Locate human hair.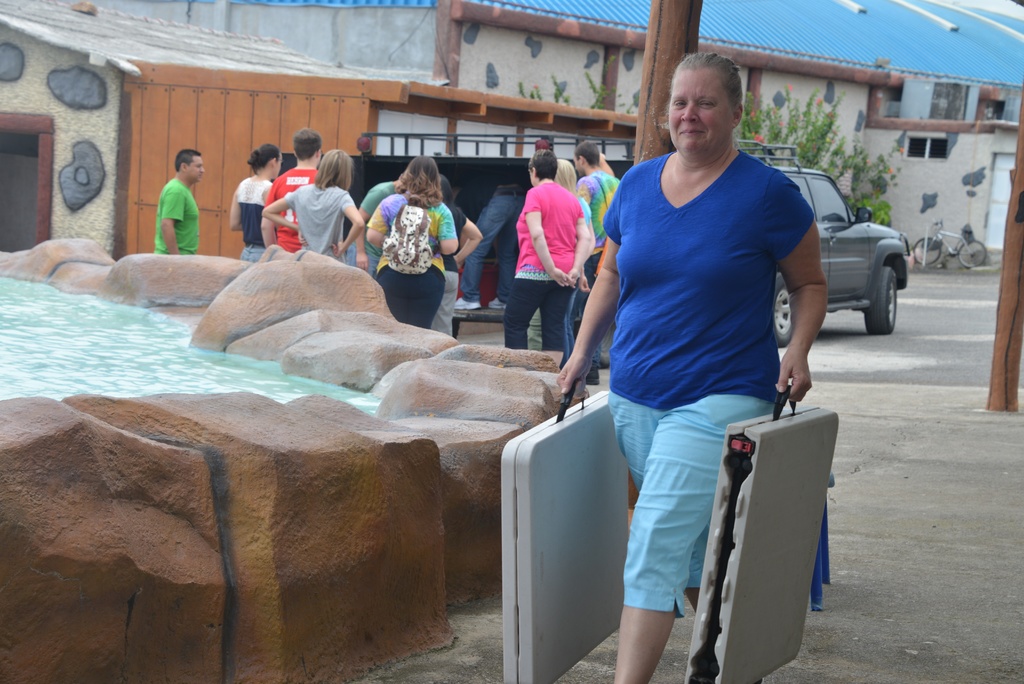
Bounding box: bbox=(173, 147, 198, 172).
